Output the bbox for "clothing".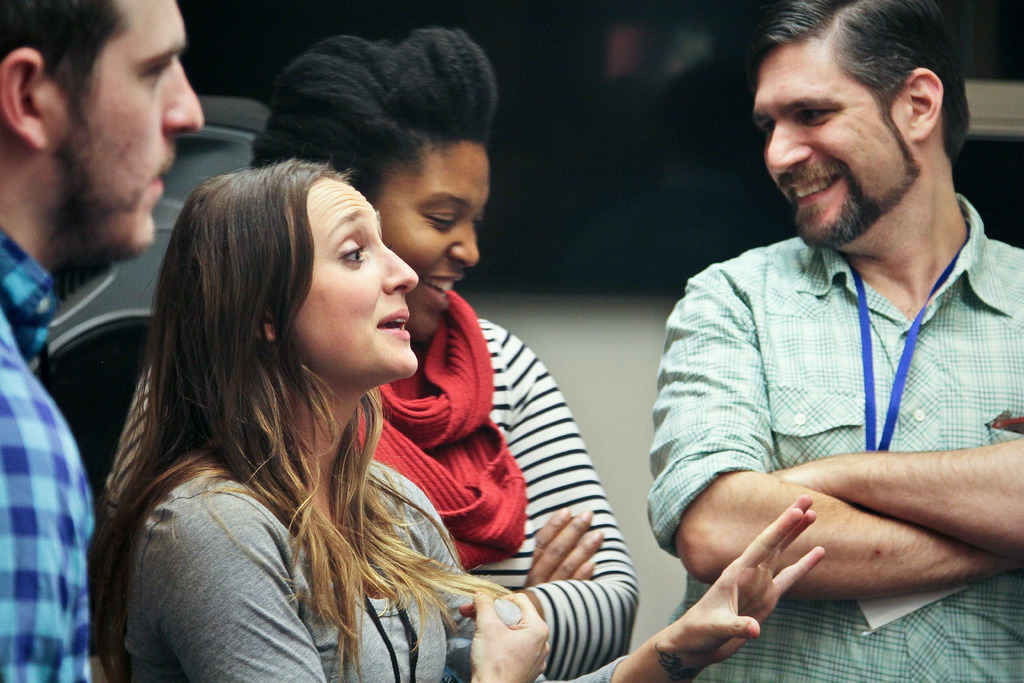
box=[637, 224, 1023, 682].
